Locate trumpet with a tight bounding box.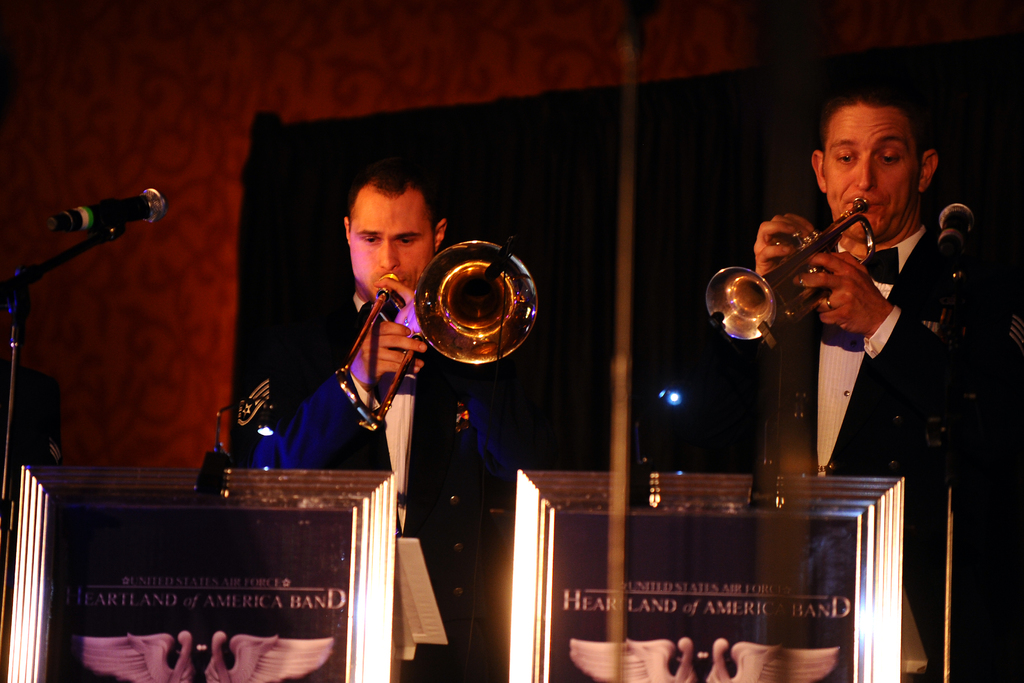
726,188,901,343.
